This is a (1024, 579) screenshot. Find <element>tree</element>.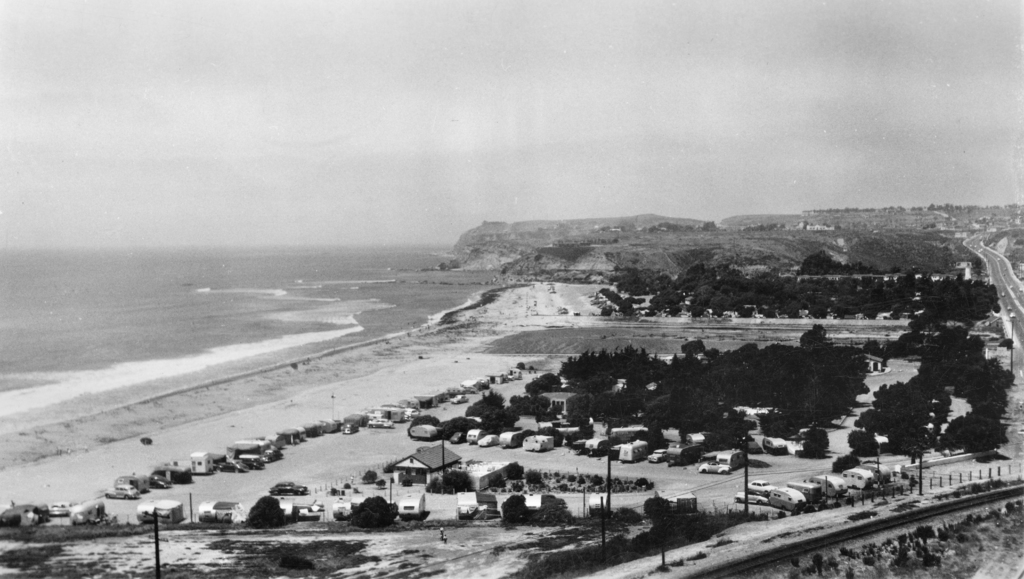
Bounding box: Rect(499, 496, 533, 524).
